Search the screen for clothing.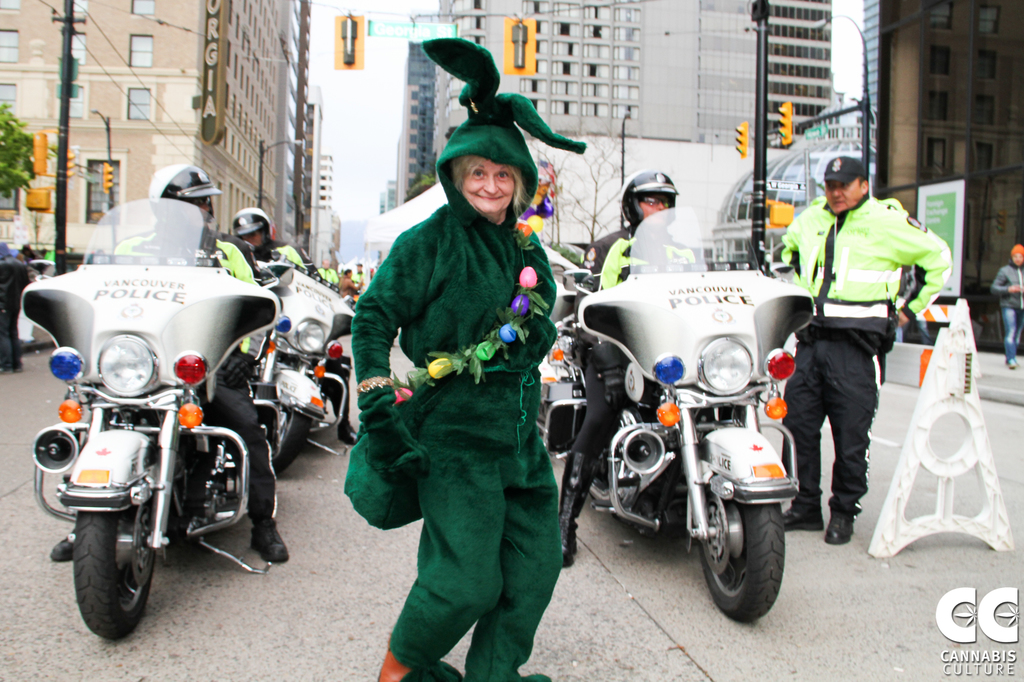
Found at Rect(982, 244, 1023, 360).
